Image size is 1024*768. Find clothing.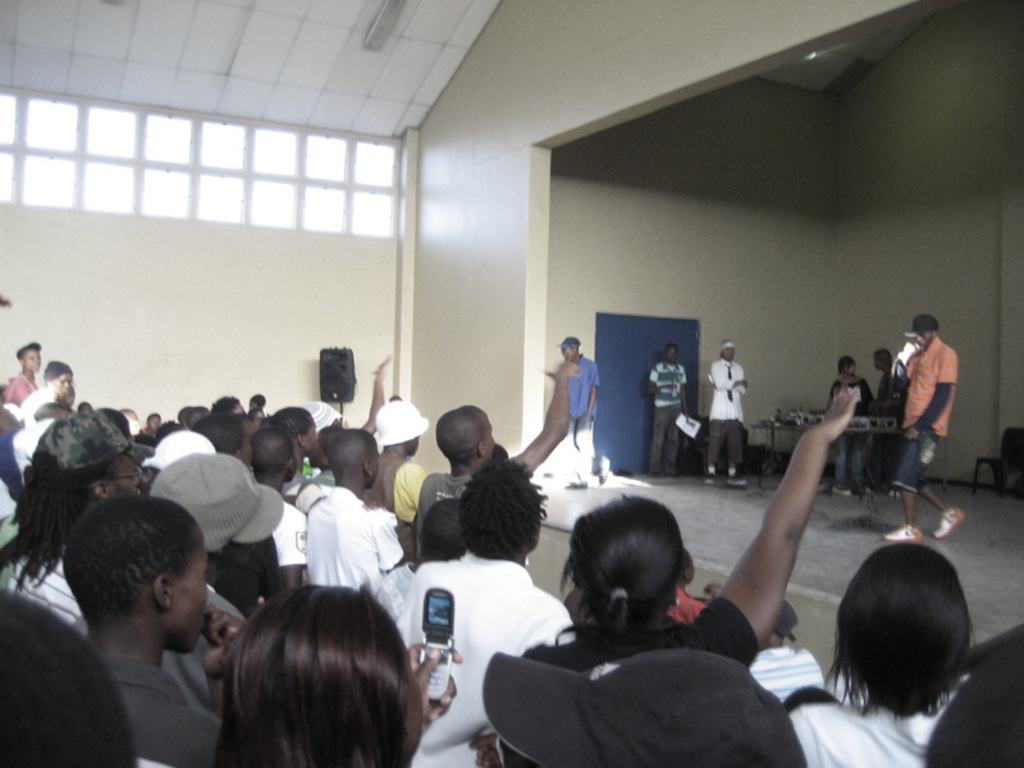
646,365,689,477.
